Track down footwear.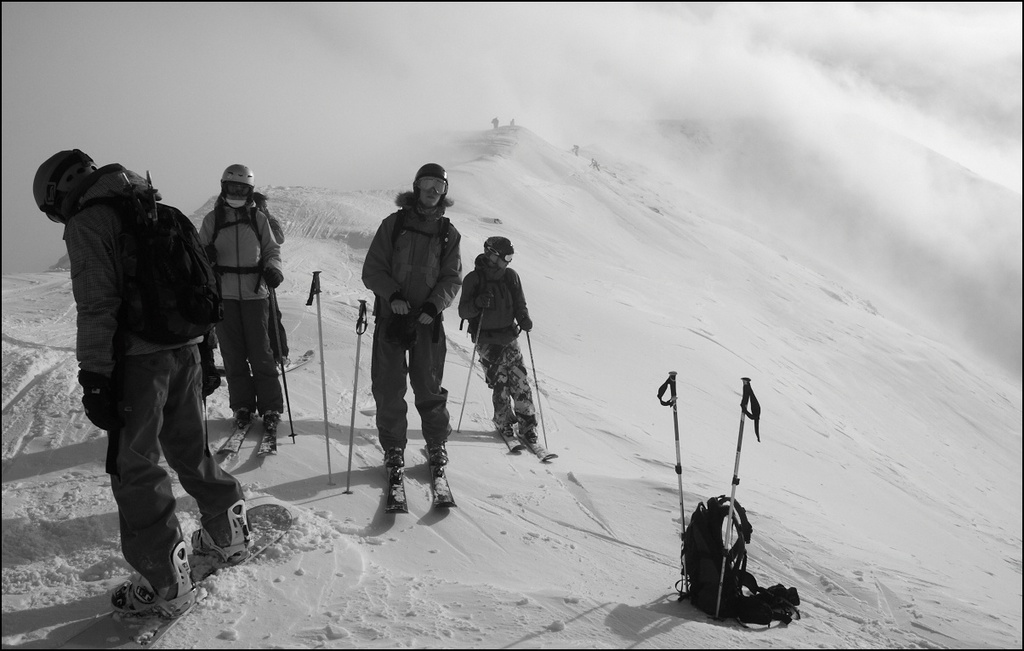
Tracked to BBox(515, 426, 544, 448).
